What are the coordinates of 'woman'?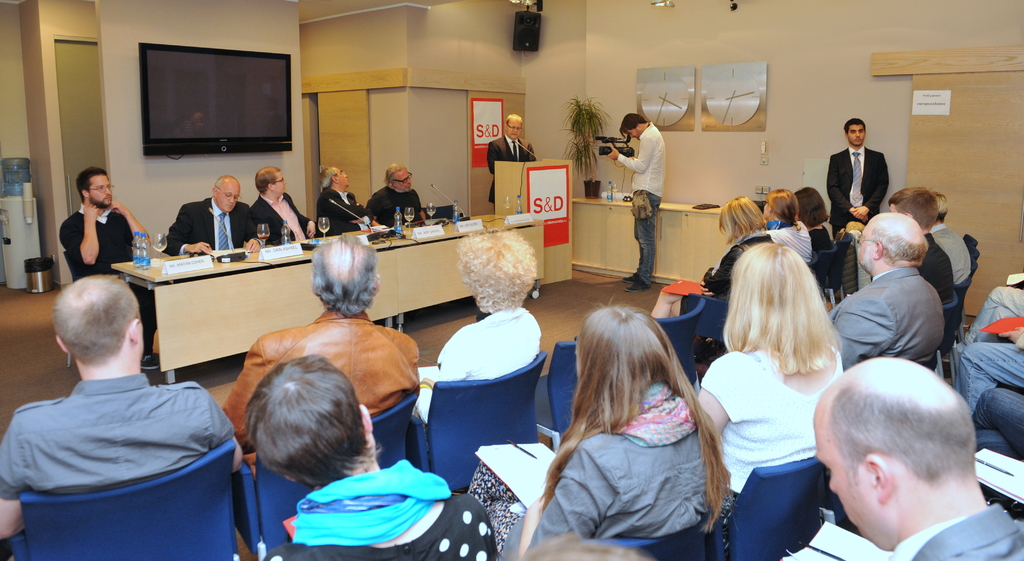
(x1=651, y1=195, x2=768, y2=317).
